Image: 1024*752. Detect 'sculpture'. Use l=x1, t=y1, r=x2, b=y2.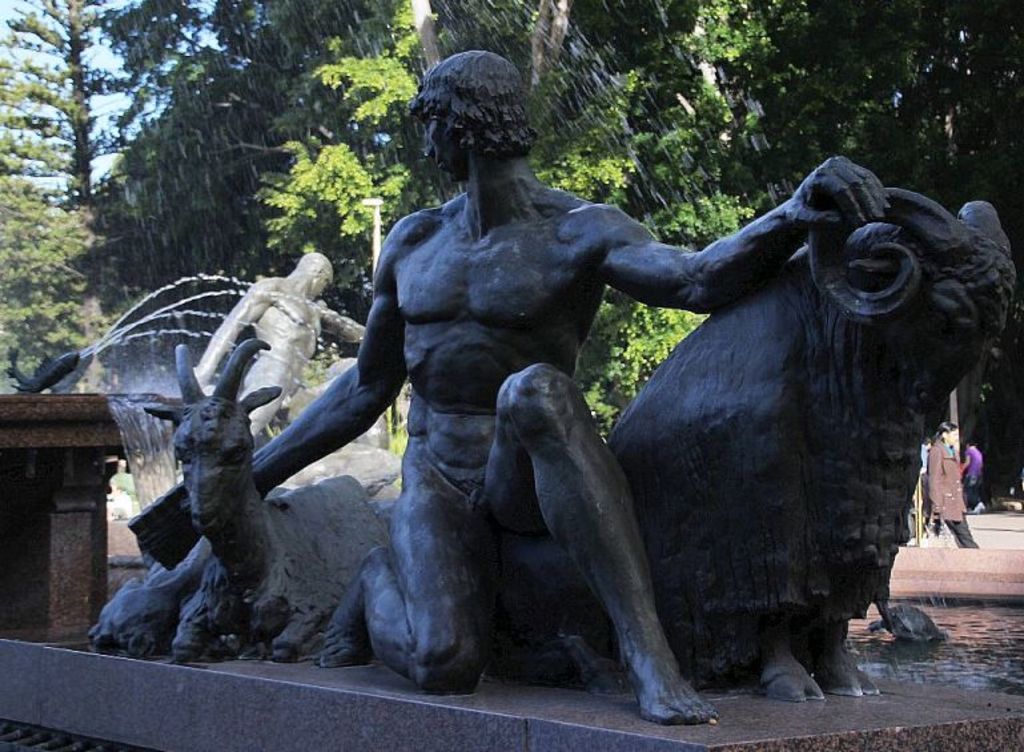
l=194, t=256, r=374, b=450.
